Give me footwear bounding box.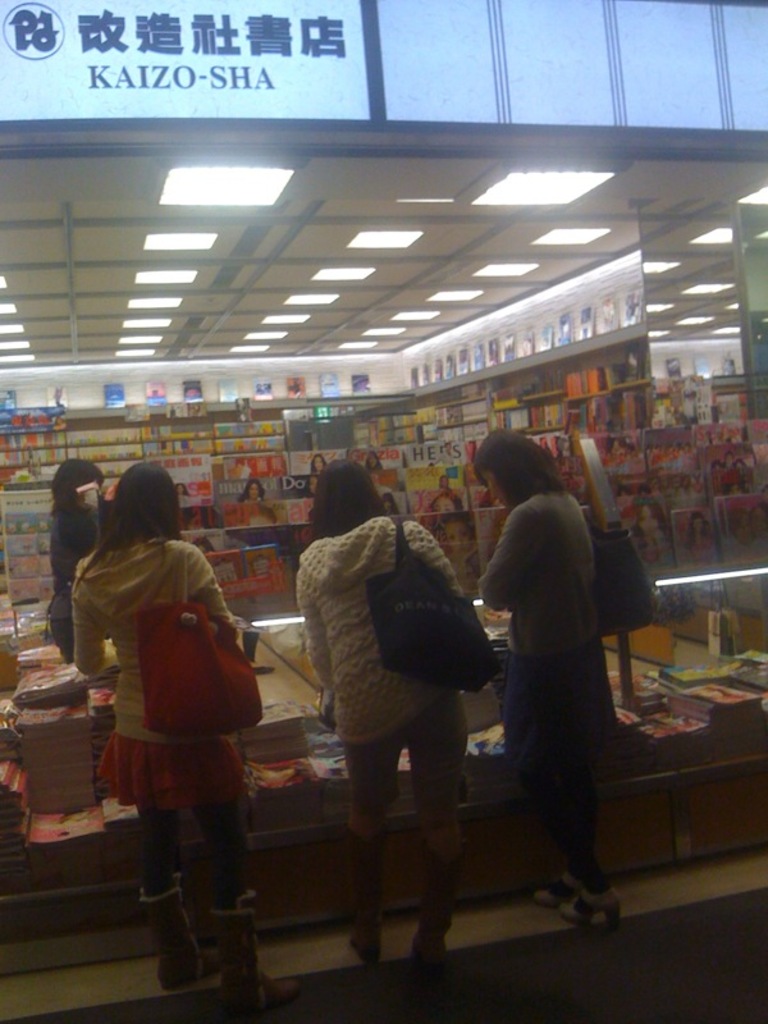
{"left": 142, "top": 874, "right": 223, "bottom": 1000}.
